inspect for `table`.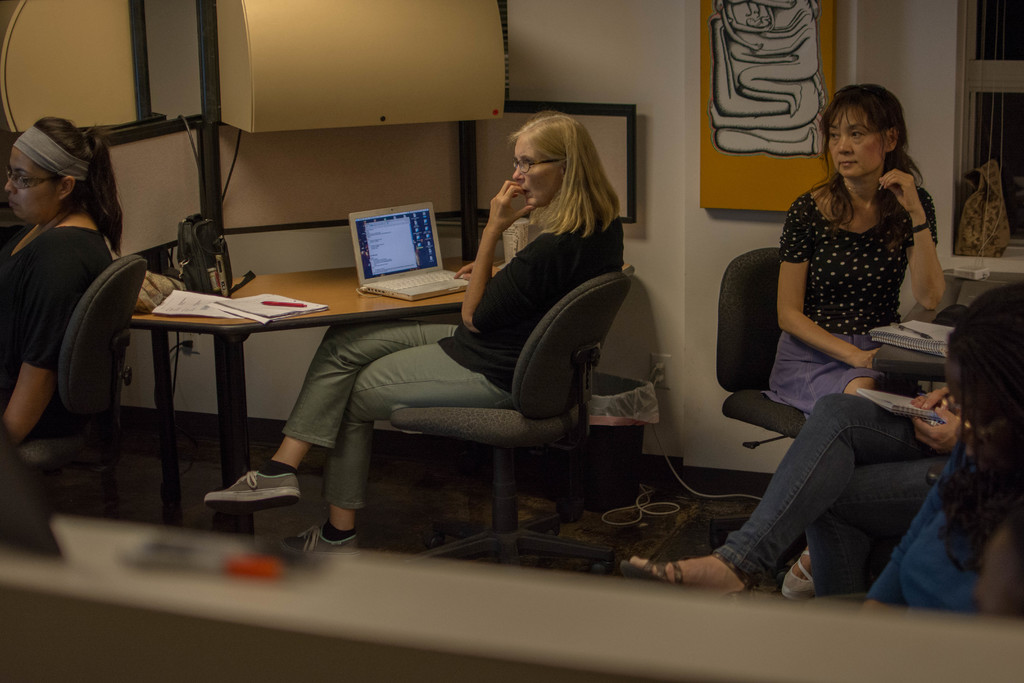
Inspection: {"left": 101, "top": 265, "right": 607, "bottom": 531}.
